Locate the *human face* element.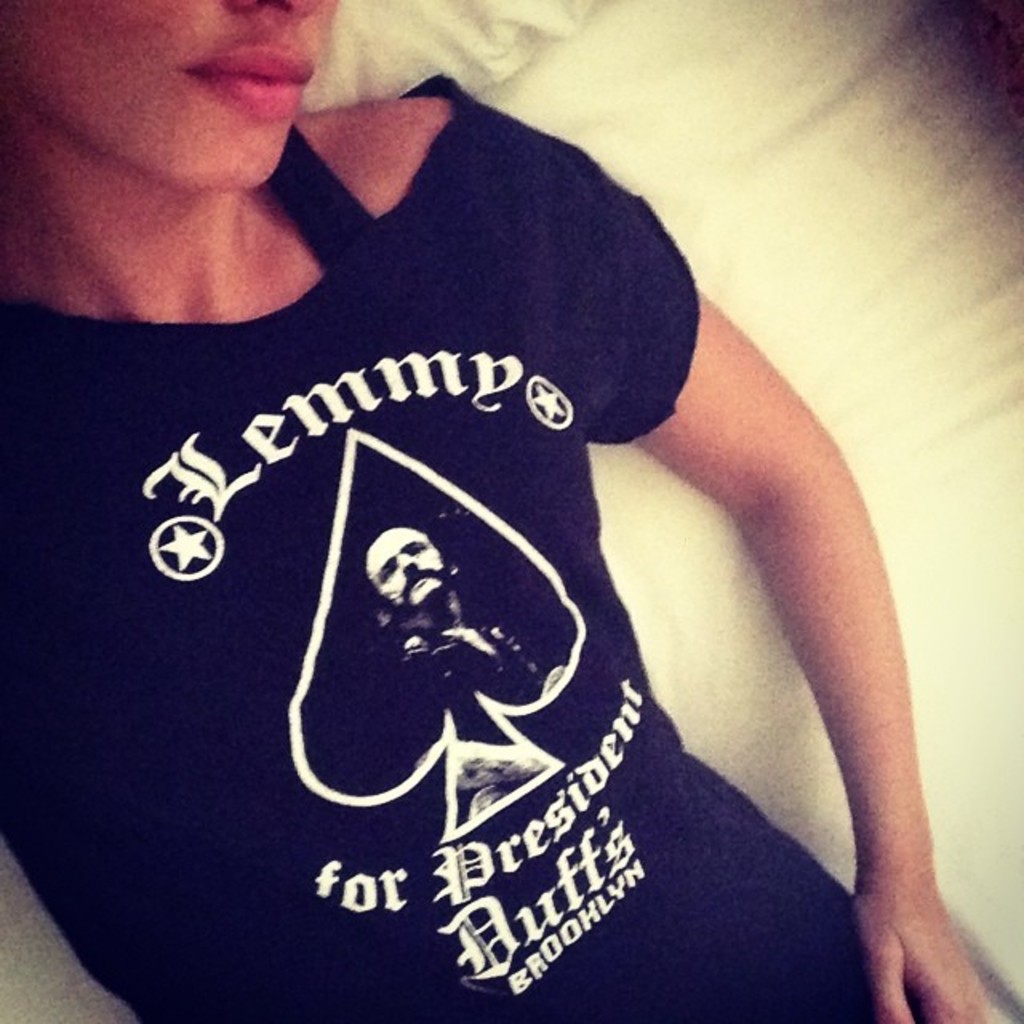
Element bbox: (left=0, top=0, right=333, bottom=178).
